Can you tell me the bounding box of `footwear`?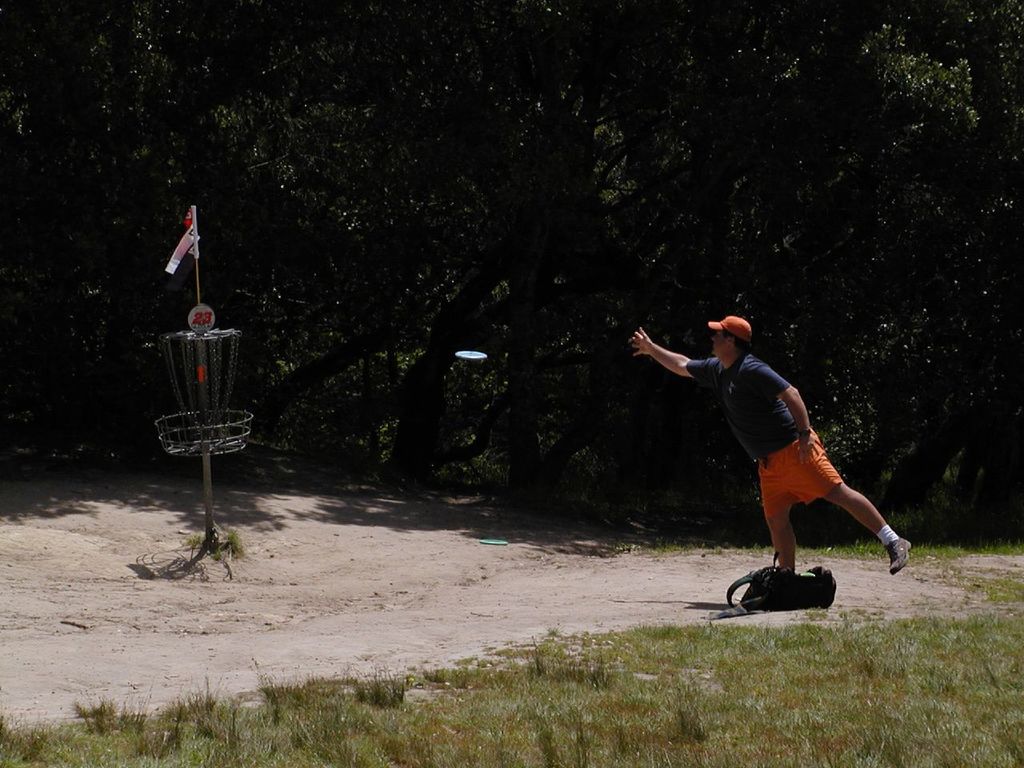
BBox(886, 536, 913, 578).
